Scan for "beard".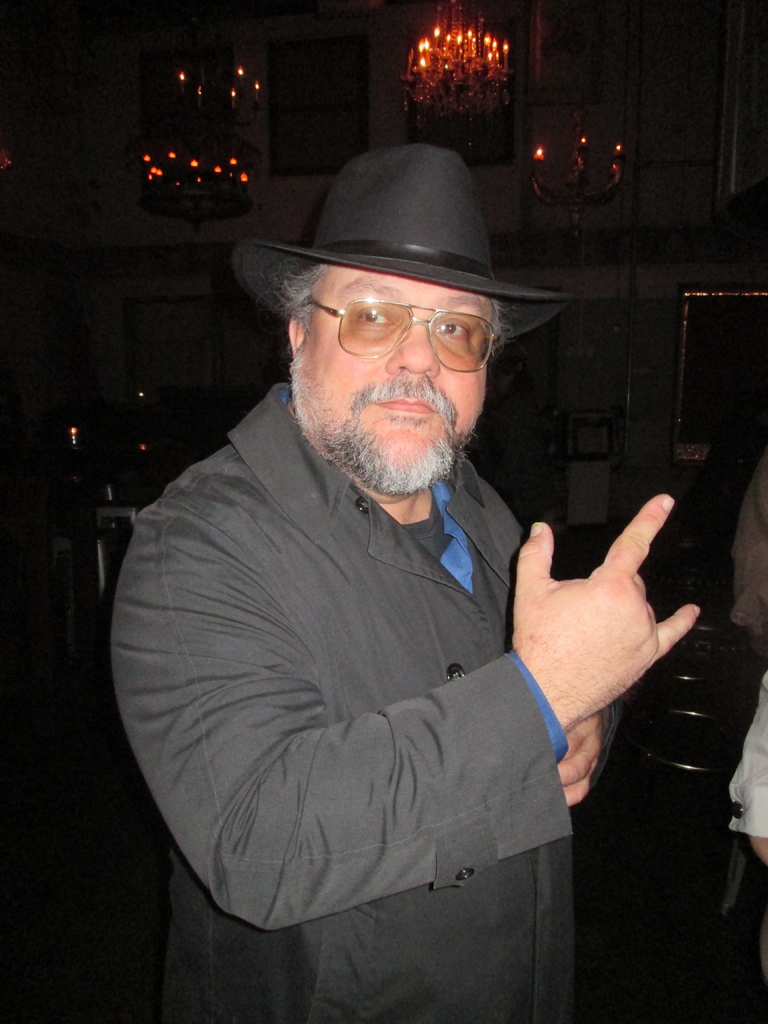
Scan result: locate(284, 349, 460, 495).
